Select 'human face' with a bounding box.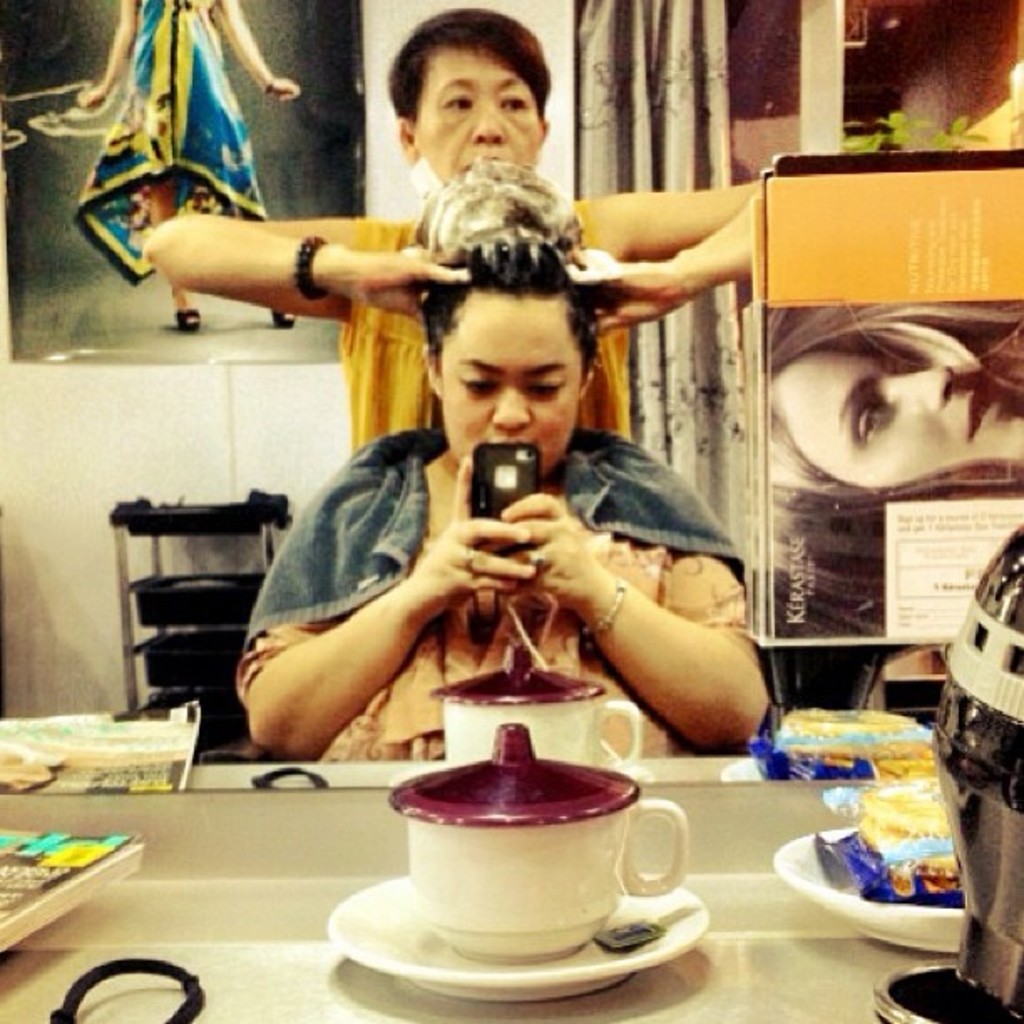
BBox(417, 54, 542, 187).
